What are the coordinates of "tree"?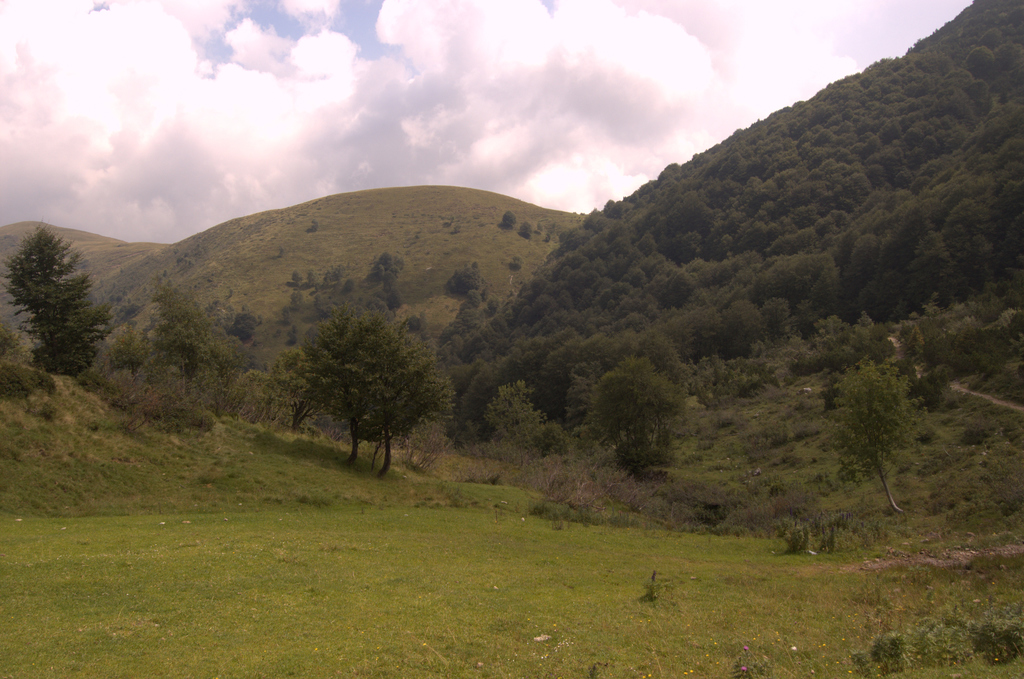
(x1=819, y1=358, x2=929, y2=512).
